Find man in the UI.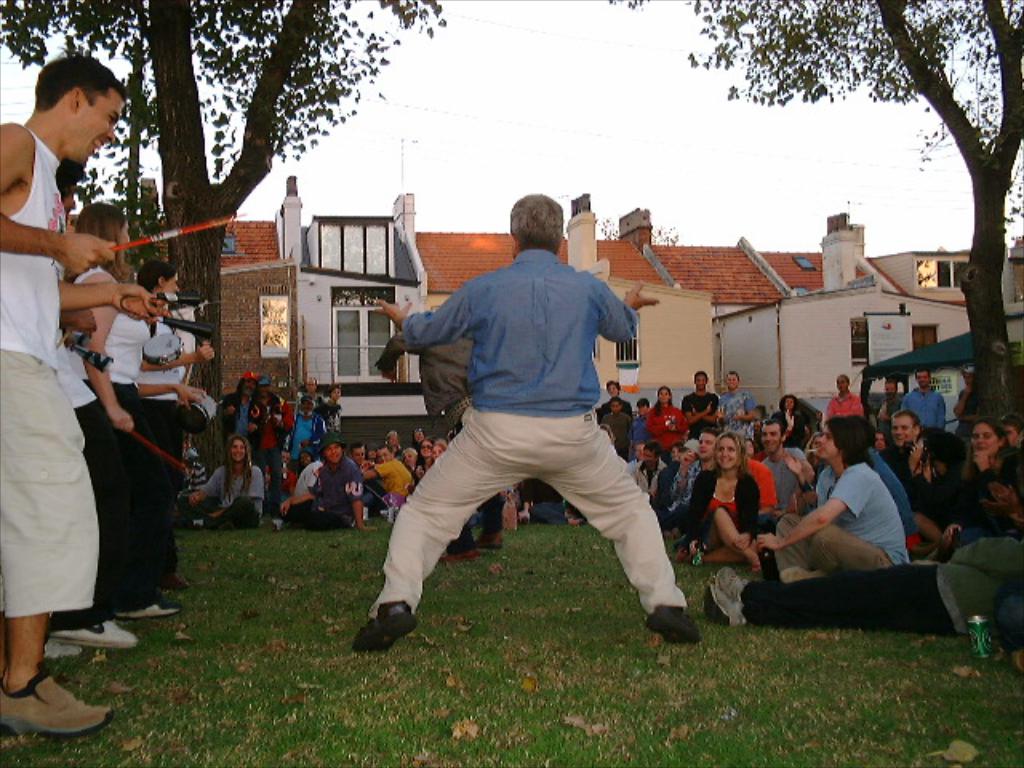
UI element at {"left": 819, "top": 371, "right": 862, "bottom": 421}.
